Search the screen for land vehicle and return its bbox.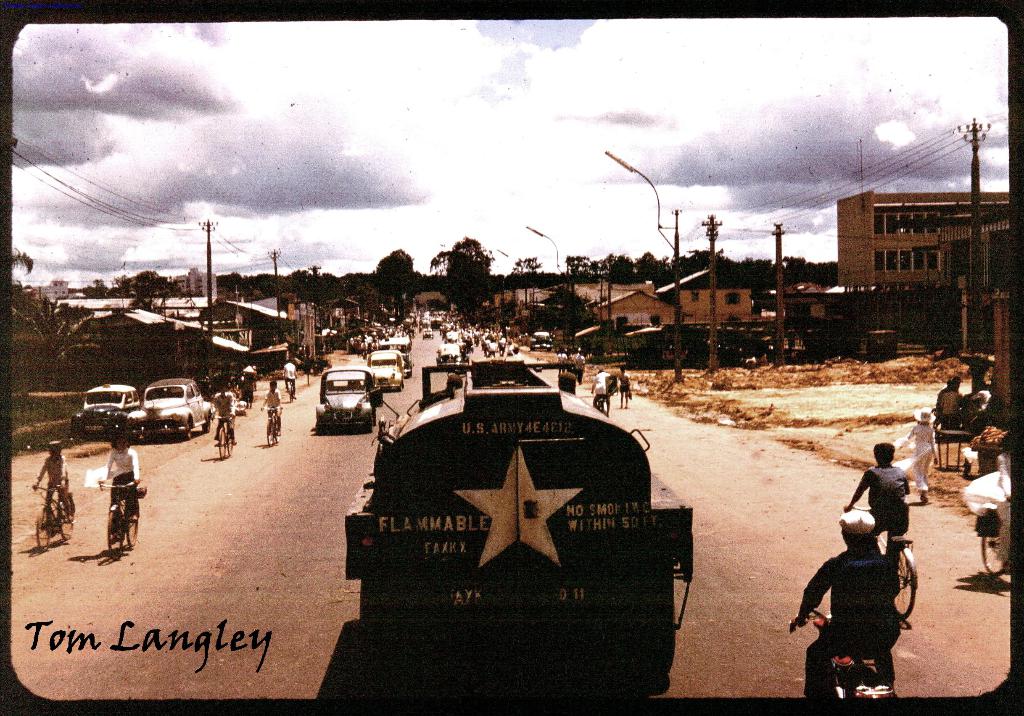
Found: crop(376, 347, 402, 385).
